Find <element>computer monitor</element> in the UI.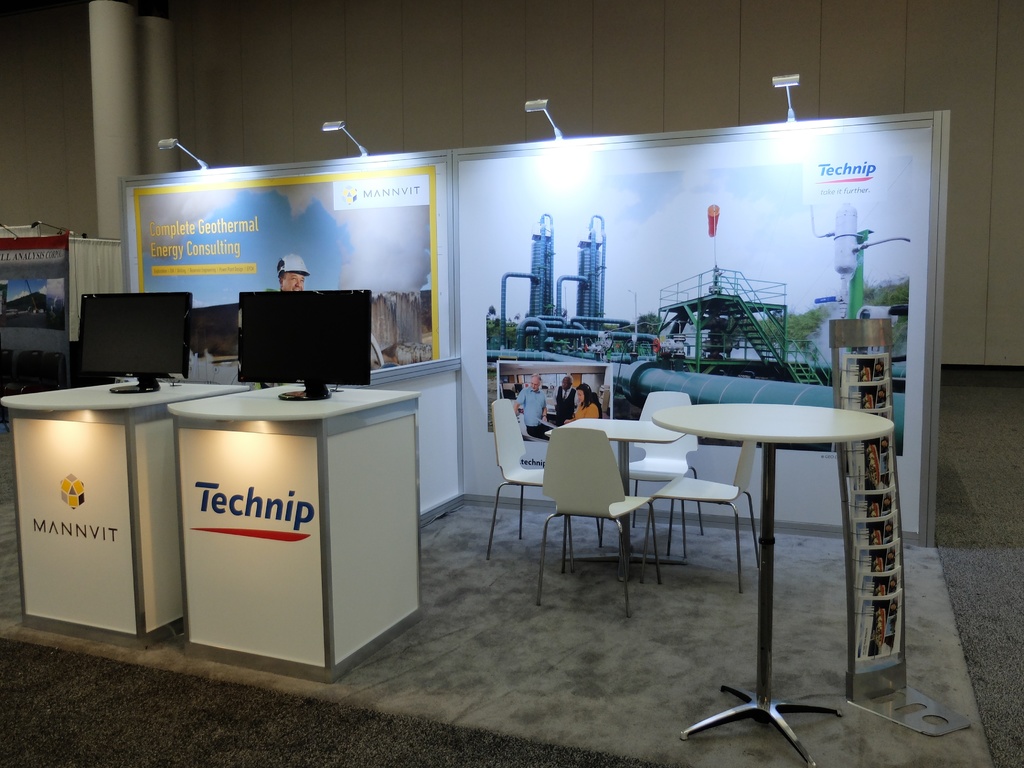
UI element at {"left": 75, "top": 295, "right": 193, "bottom": 397}.
